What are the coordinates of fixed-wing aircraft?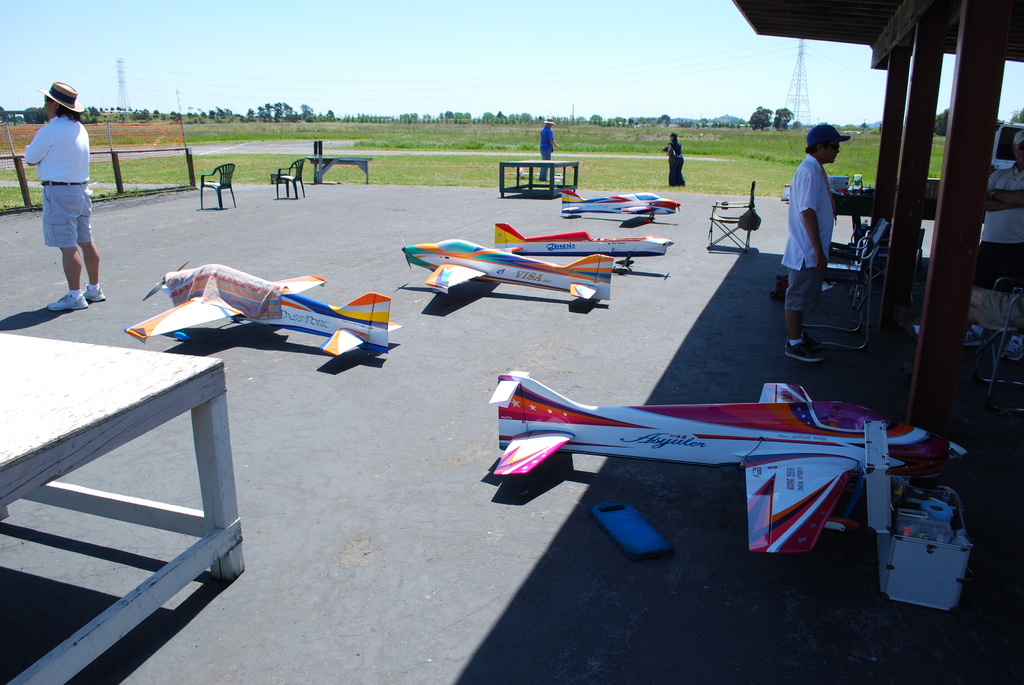
box=[488, 366, 976, 555].
